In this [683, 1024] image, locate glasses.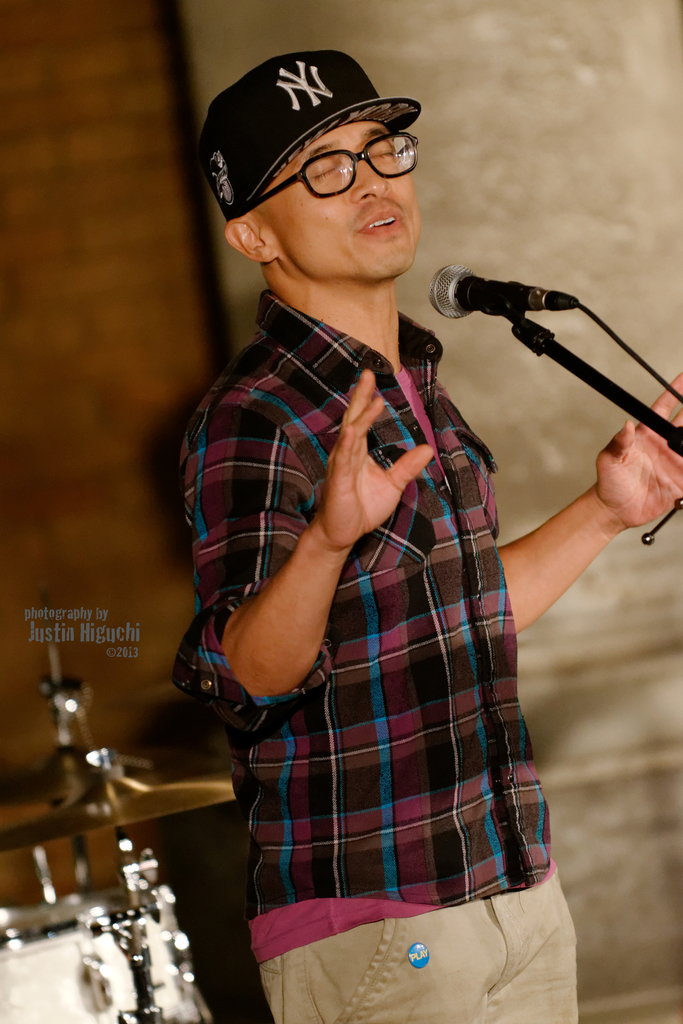
Bounding box: bbox=(218, 116, 424, 205).
